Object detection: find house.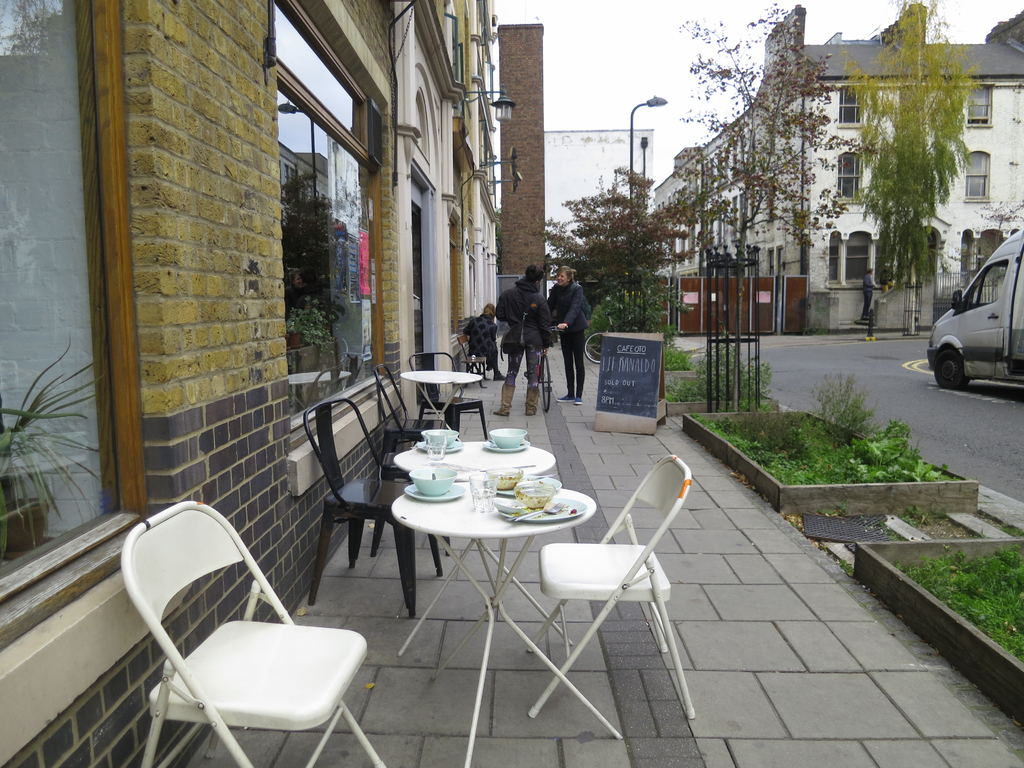
391:1:504:452.
